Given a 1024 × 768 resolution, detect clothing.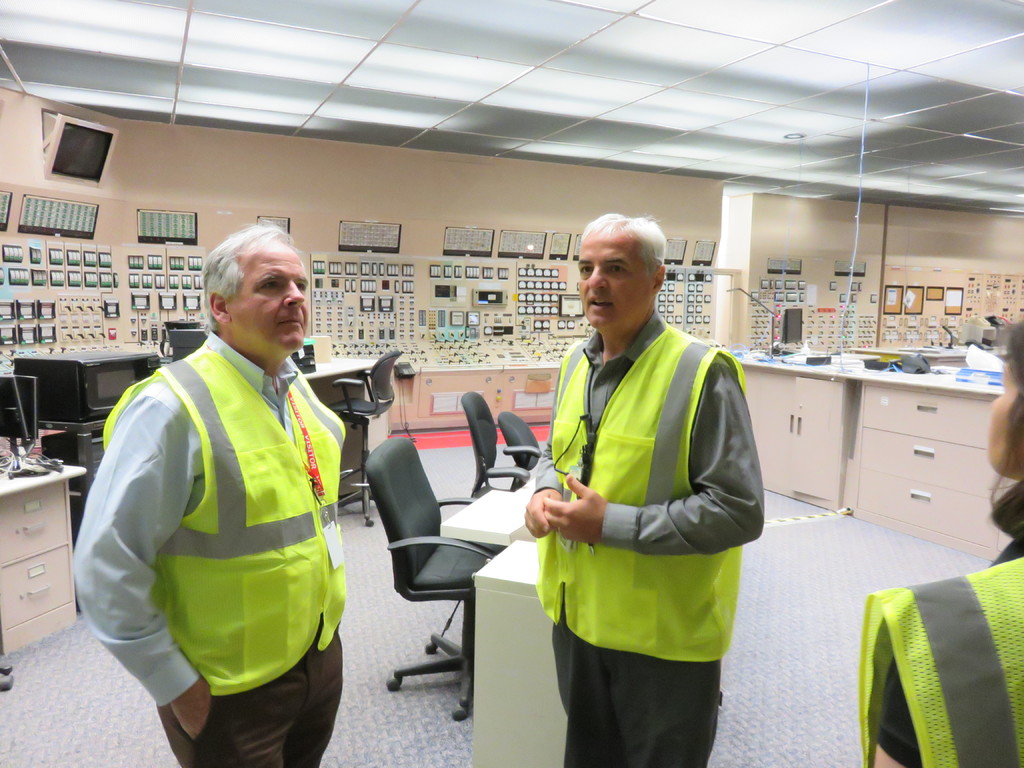
left=104, top=273, right=343, bottom=767.
